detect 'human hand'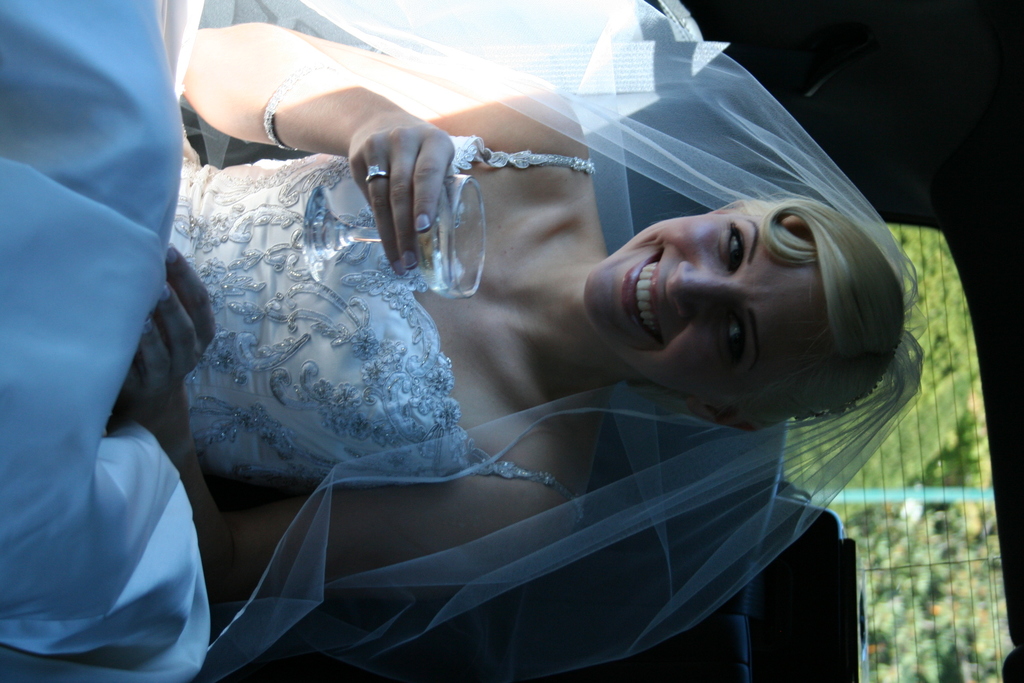
bbox=(333, 104, 477, 267)
